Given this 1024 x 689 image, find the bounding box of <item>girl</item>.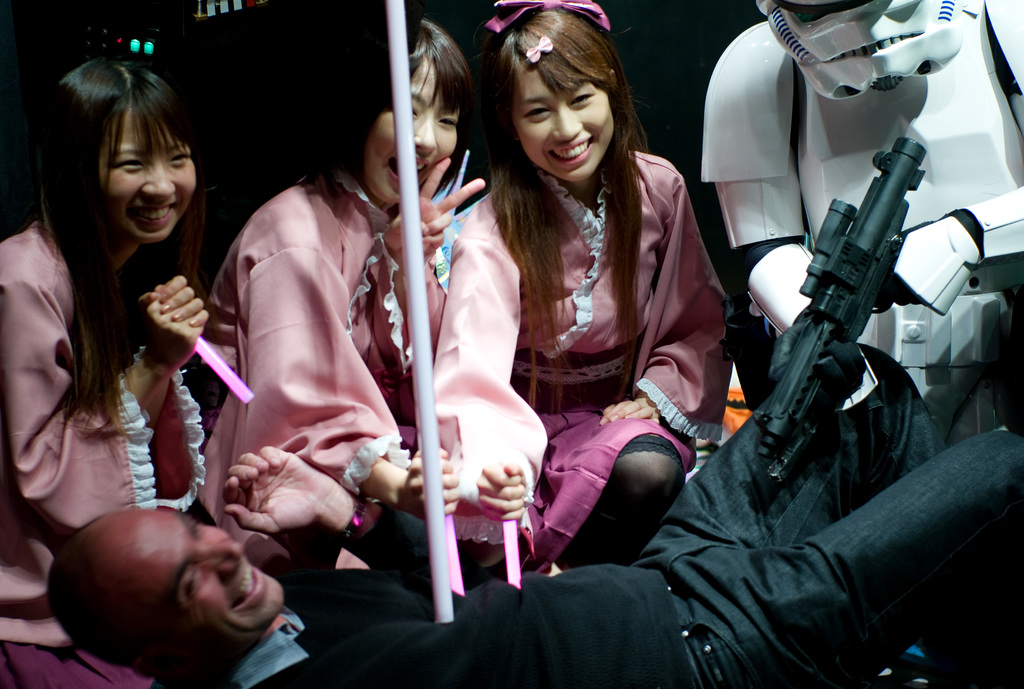
431,0,733,576.
